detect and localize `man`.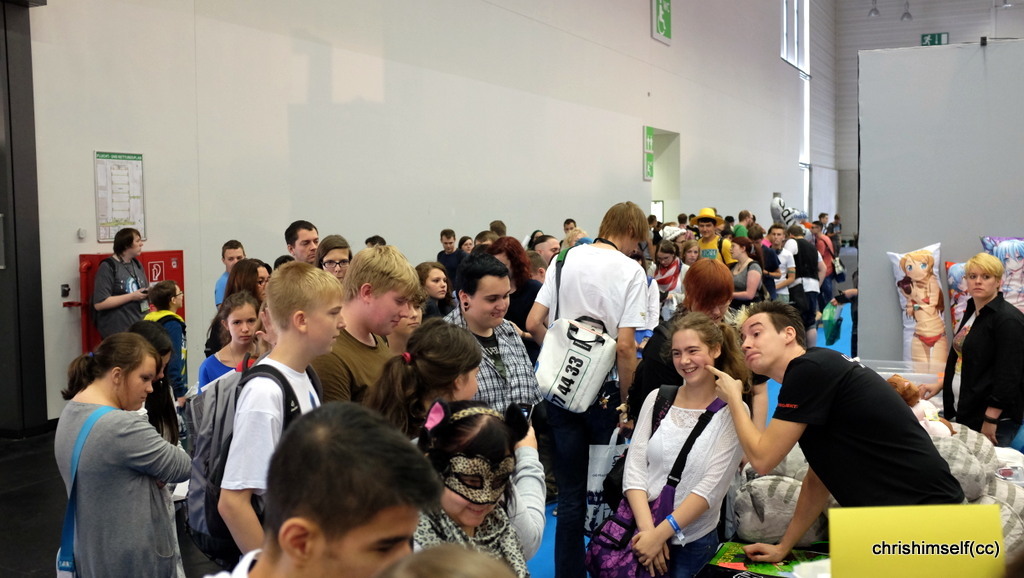
Localized at 198:400:448:577.
